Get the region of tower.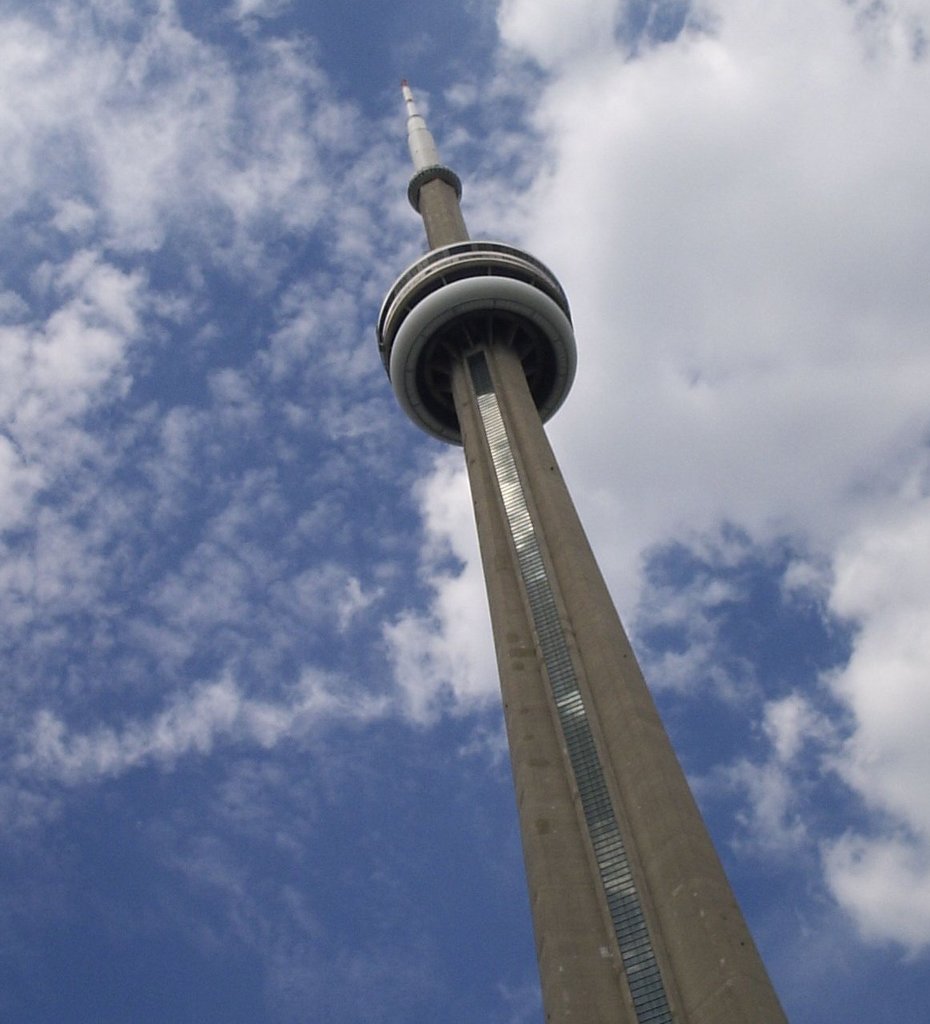
locate(372, 79, 787, 1023).
